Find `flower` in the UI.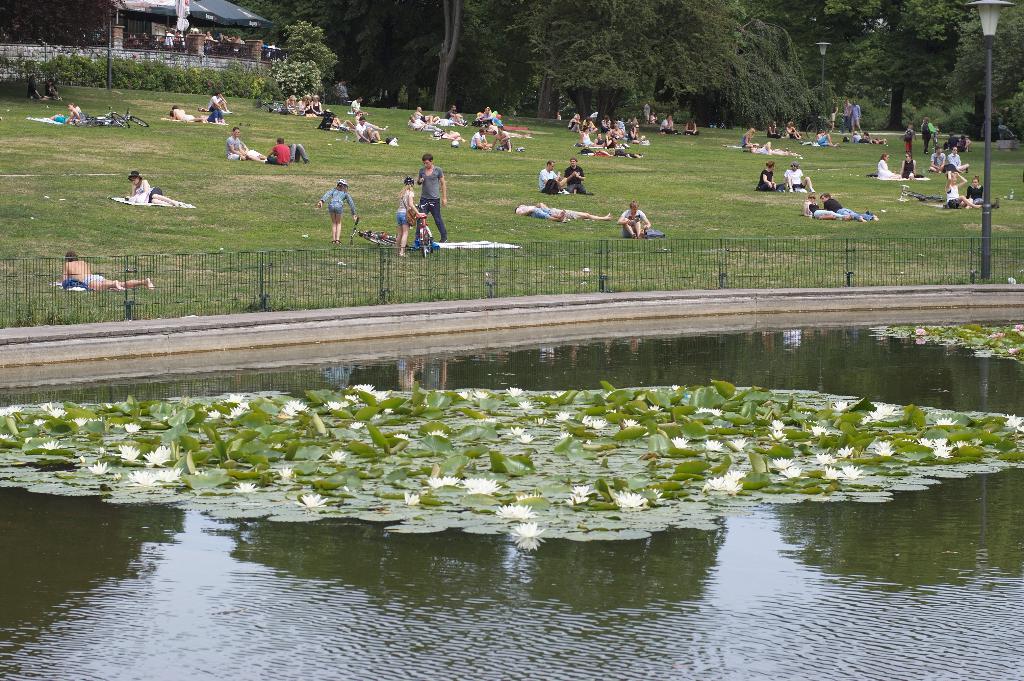
UI element at <box>403,493,431,507</box>.
